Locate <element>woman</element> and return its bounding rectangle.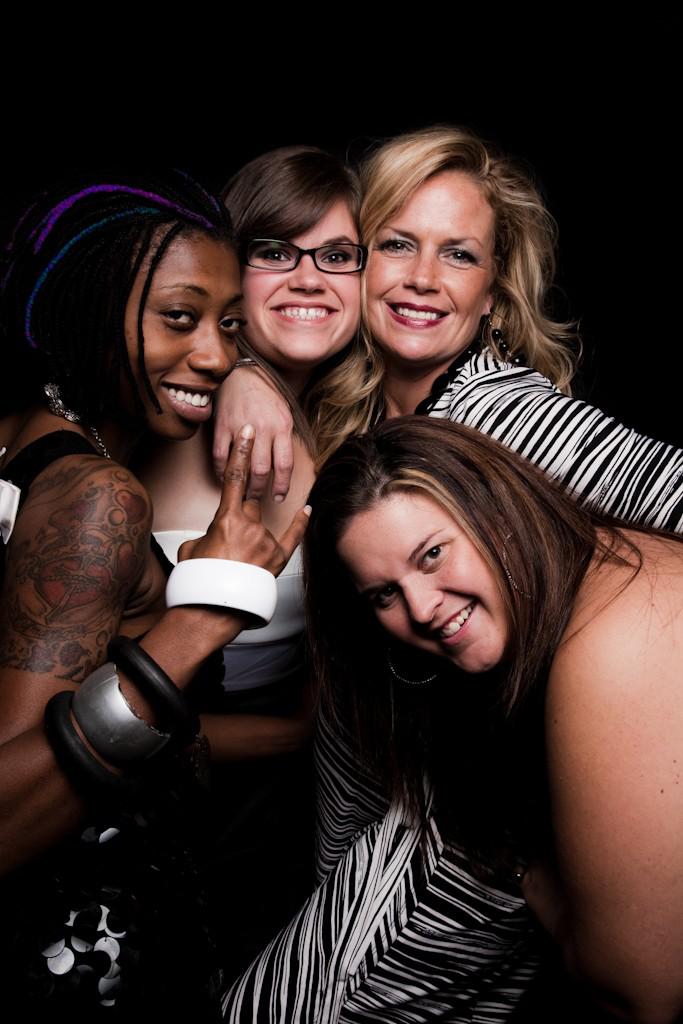
bbox(193, 118, 682, 1023).
